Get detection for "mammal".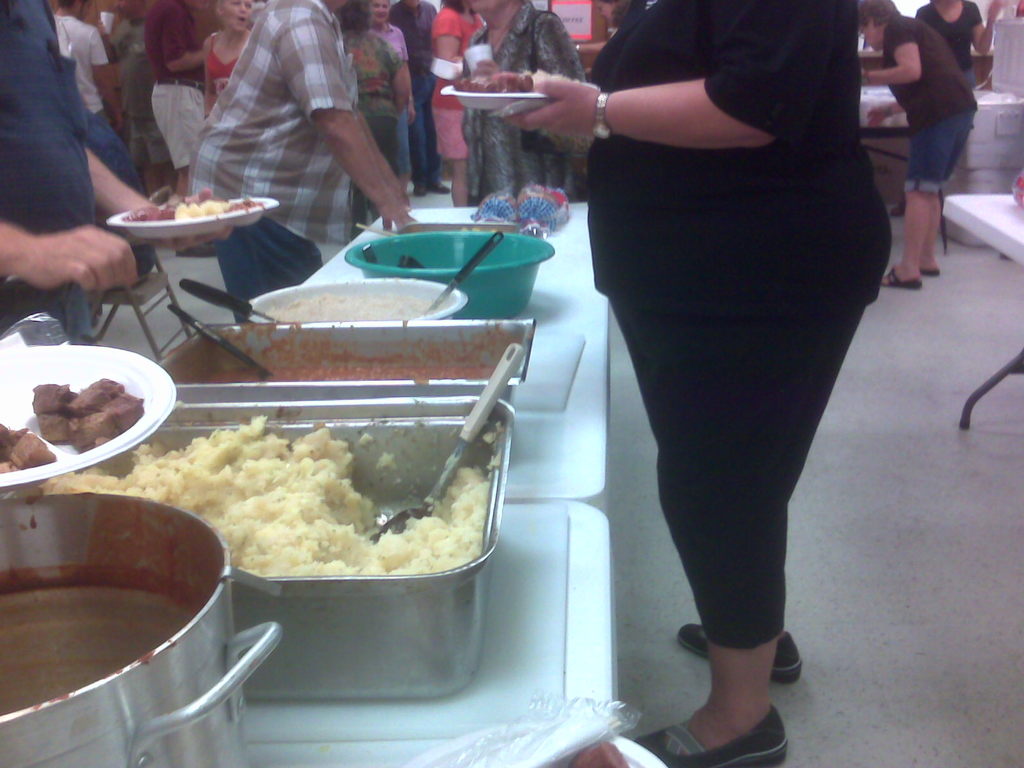
Detection: [913,1,1007,72].
